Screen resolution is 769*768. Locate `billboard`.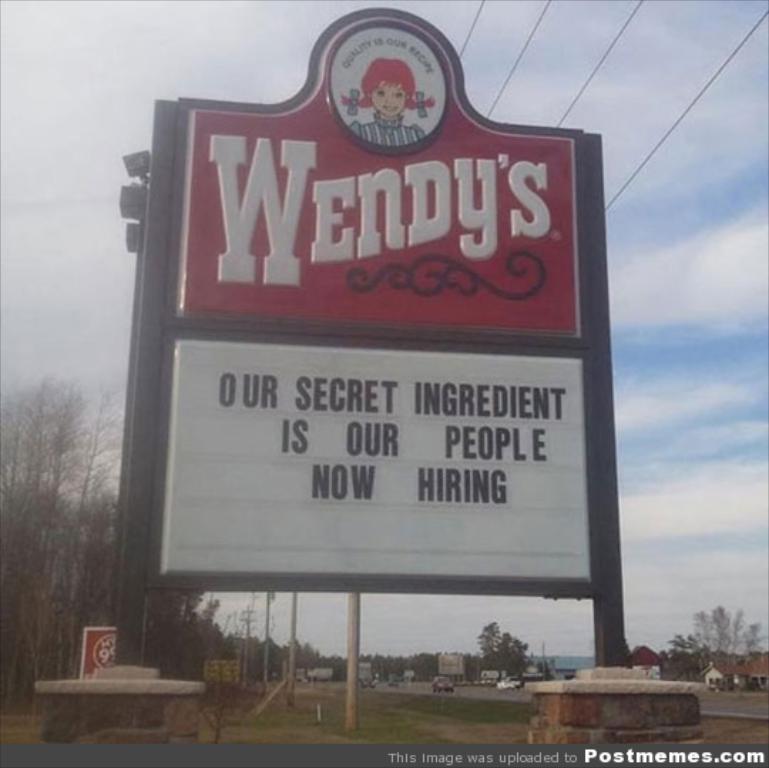
rect(75, 626, 127, 678).
